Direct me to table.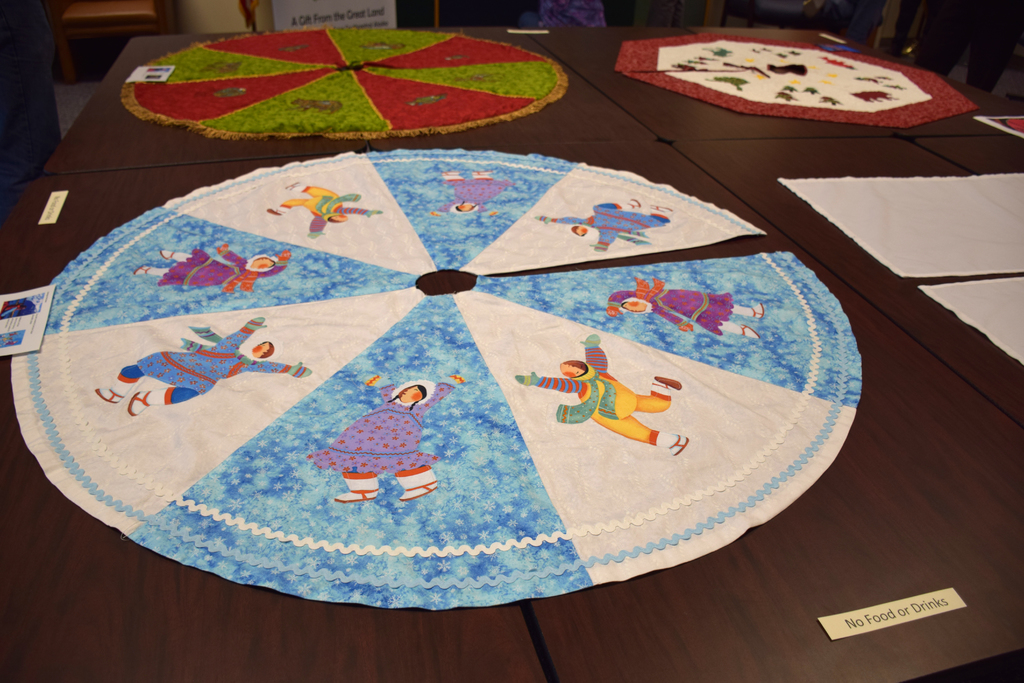
Direction: <bbox>0, 24, 1023, 682</bbox>.
